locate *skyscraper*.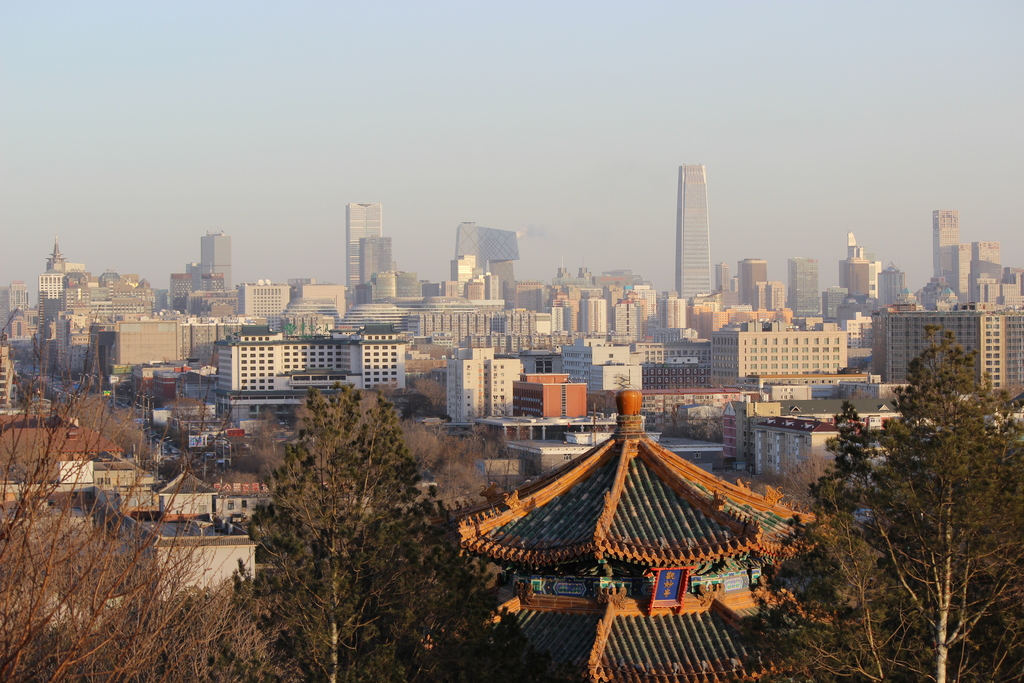
Bounding box: [left=785, top=259, right=819, bottom=327].
